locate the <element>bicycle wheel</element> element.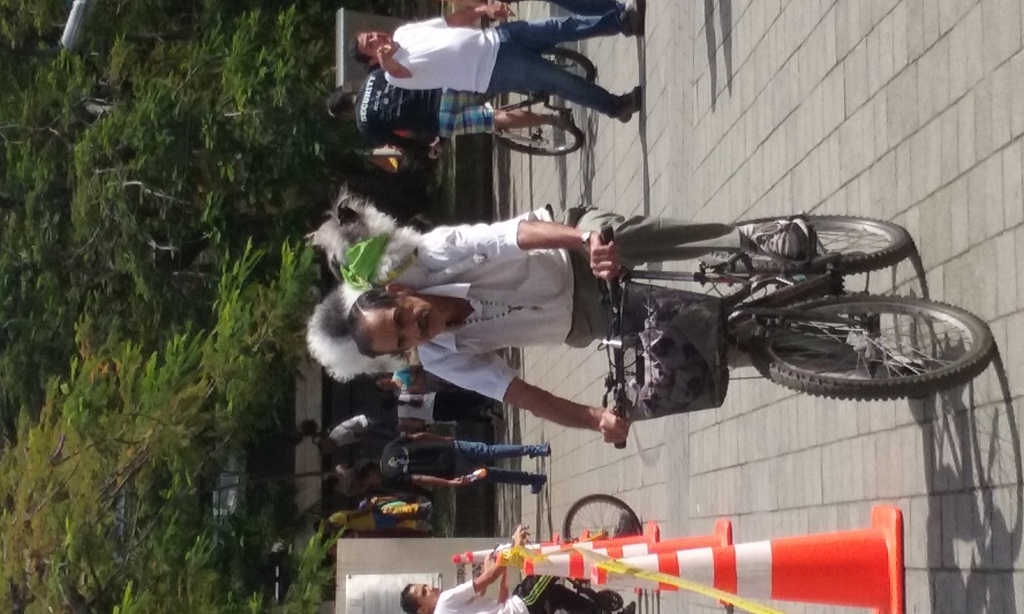
Element bbox: {"left": 701, "top": 210, "right": 915, "bottom": 277}.
